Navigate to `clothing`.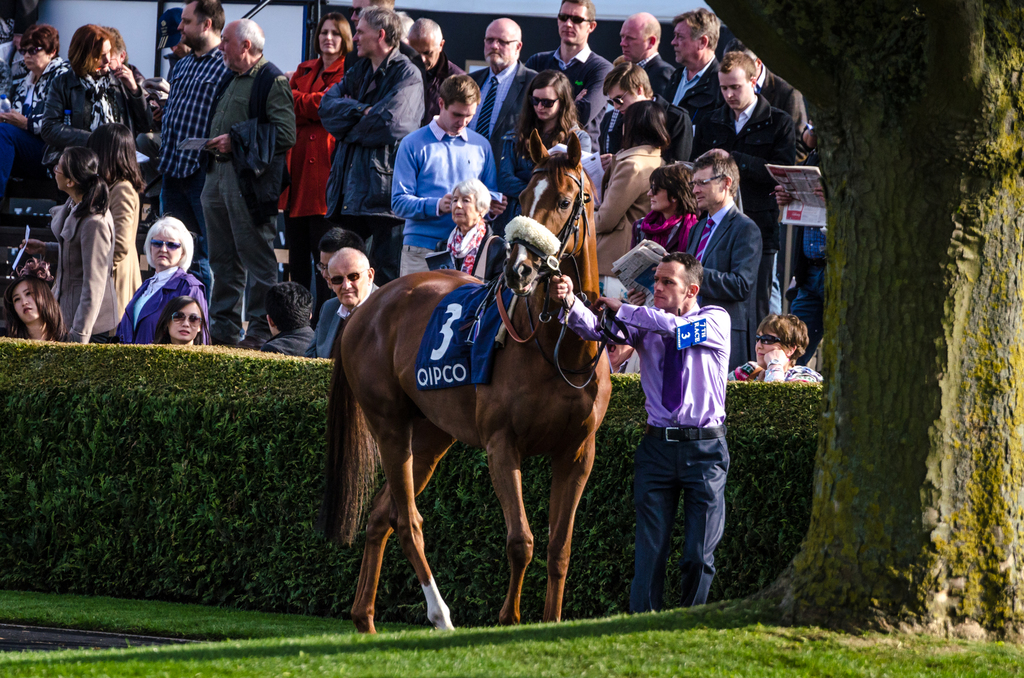
Navigation target: Rect(309, 287, 384, 364).
